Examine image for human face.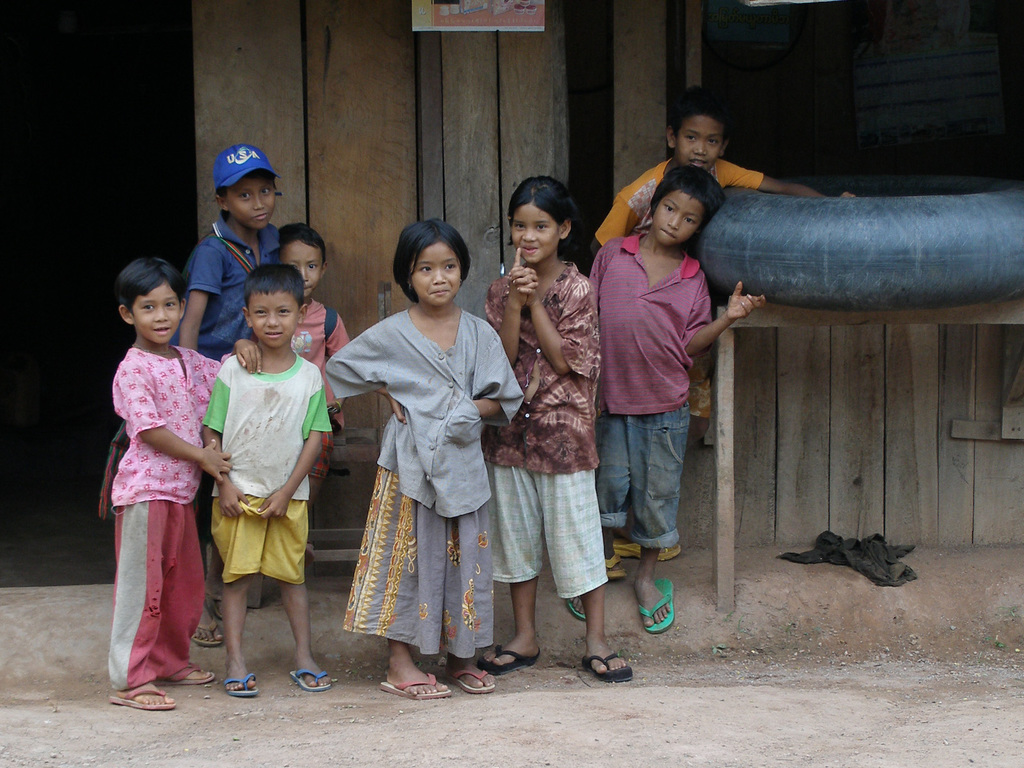
Examination result: left=225, top=178, right=276, bottom=227.
